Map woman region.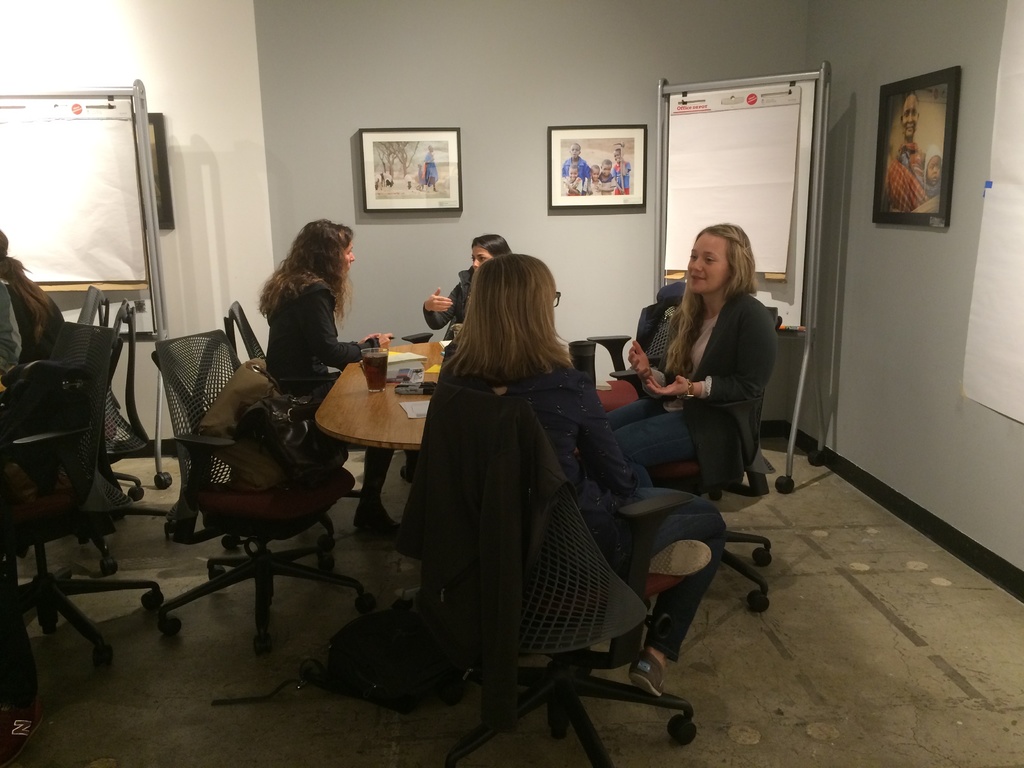
Mapped to [436,257,731,710].
